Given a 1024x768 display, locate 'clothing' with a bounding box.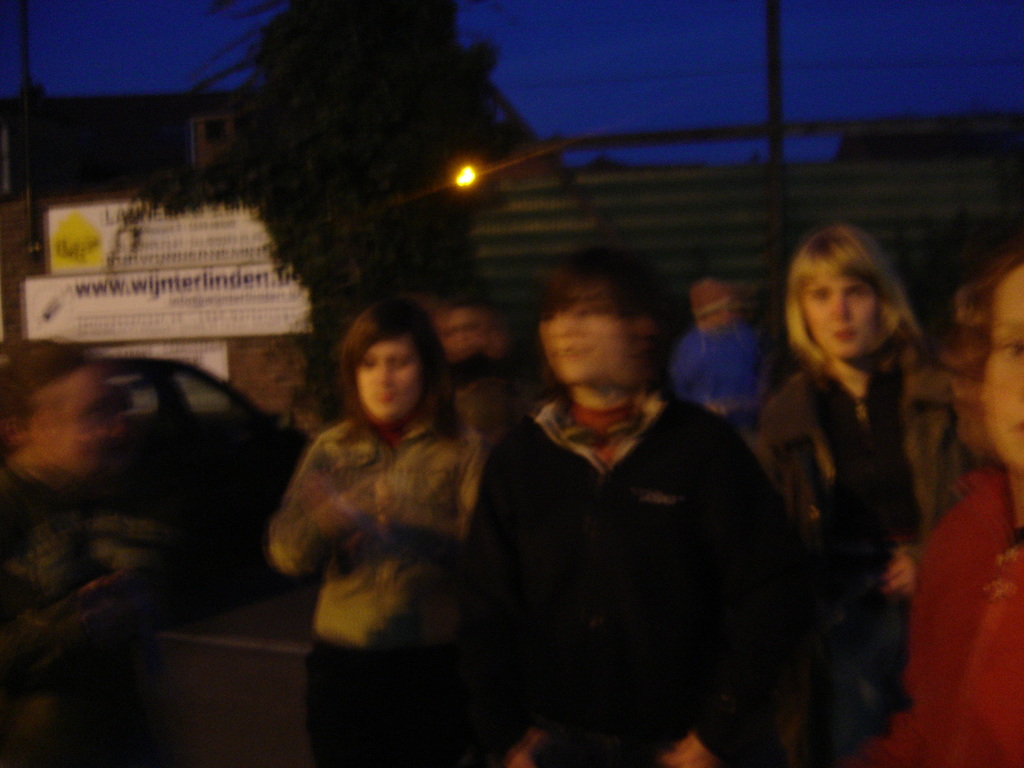
Located: <bbox>452, 323, 820, 758</bbox>.
